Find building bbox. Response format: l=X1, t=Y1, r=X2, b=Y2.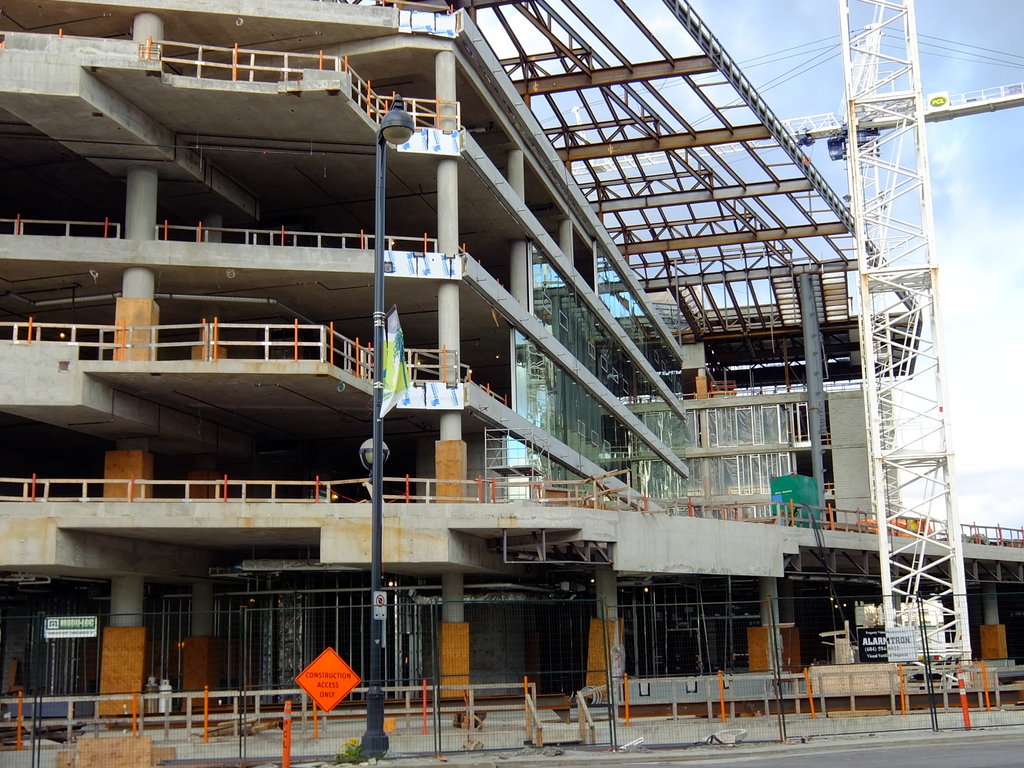
l=0, t=0, r=1023, b=750.
